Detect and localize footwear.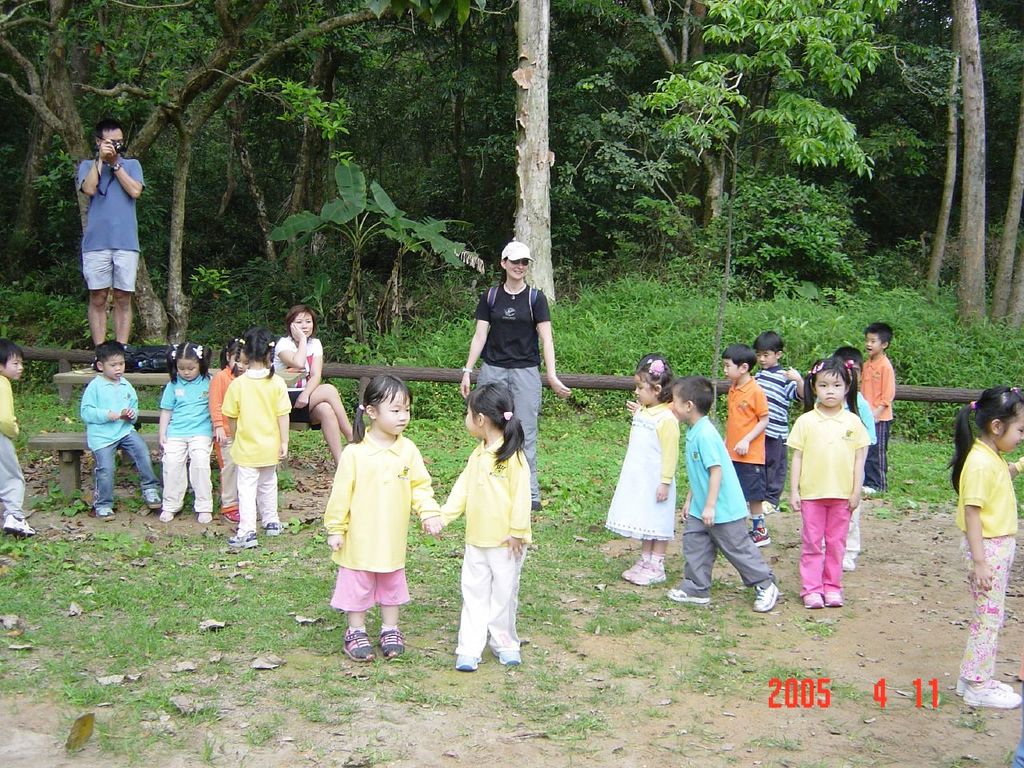
Localized at box=[746, 526, 772, 550].
